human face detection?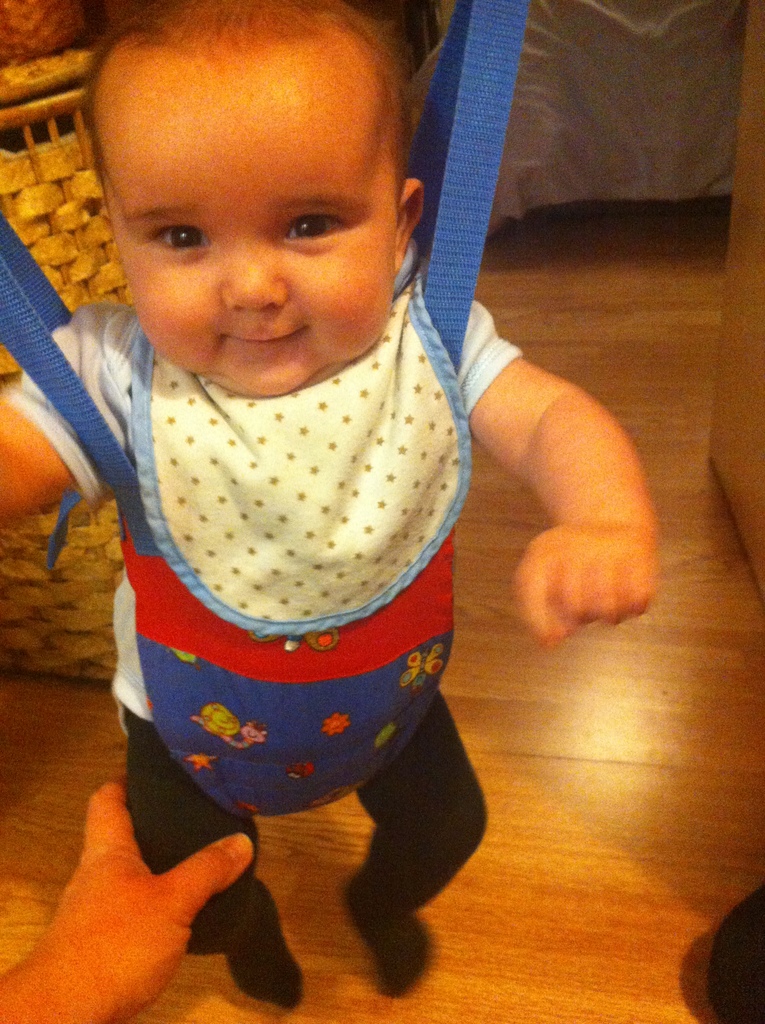
region(106, 68, 398, 400)
